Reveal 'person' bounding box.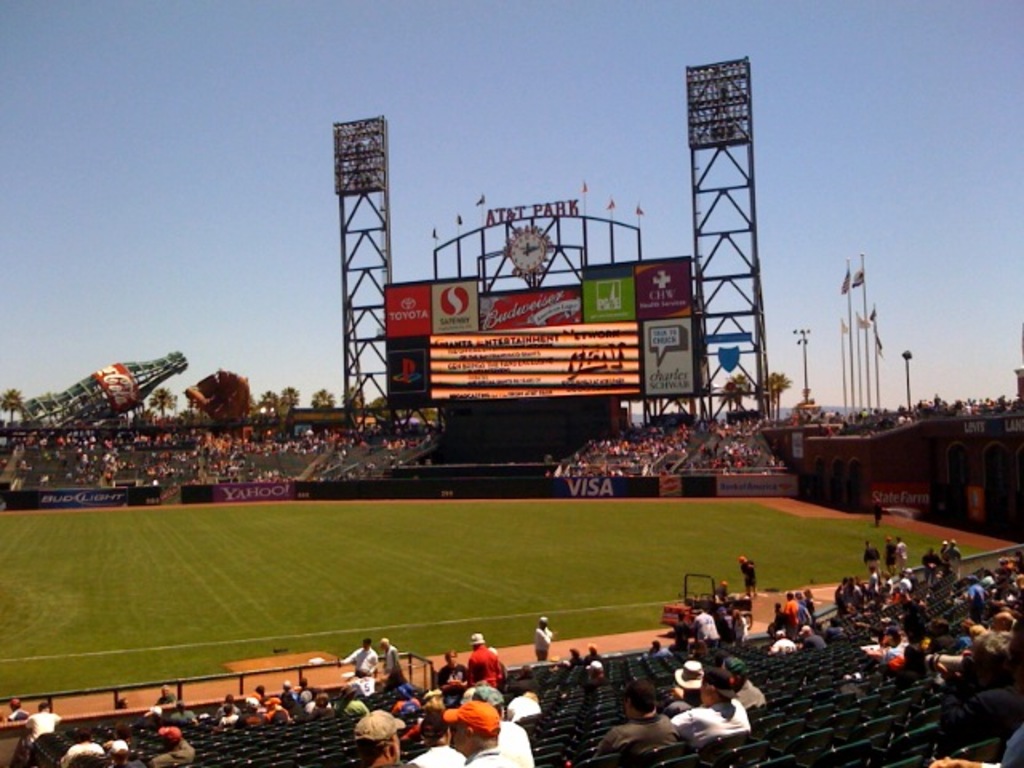
Revealed: x1=923, y1=723, x2=1022, y2=766.
